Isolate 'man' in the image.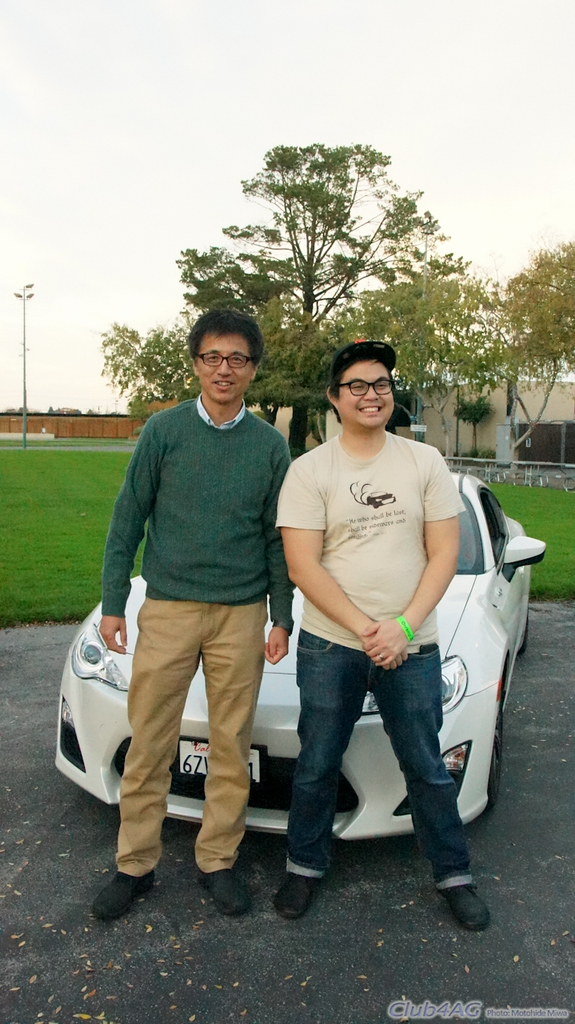
Isolated region: {"left": 274, "top": 342, "right": 487, "bottom": 935}.
